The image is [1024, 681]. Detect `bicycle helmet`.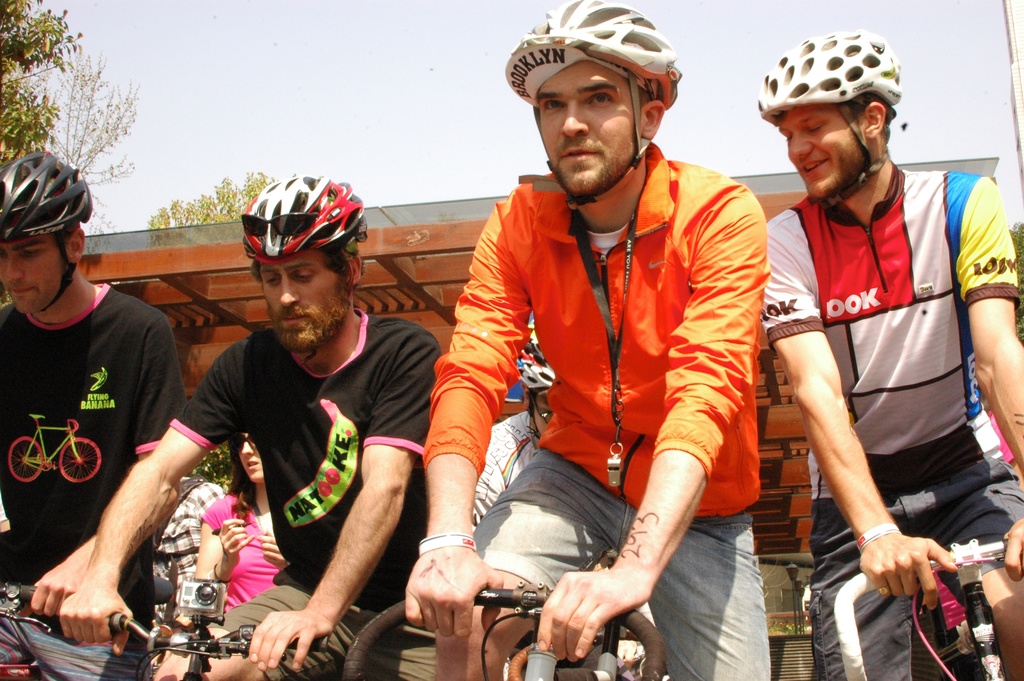
Detection: select_region(247, 175, 372, 252).
